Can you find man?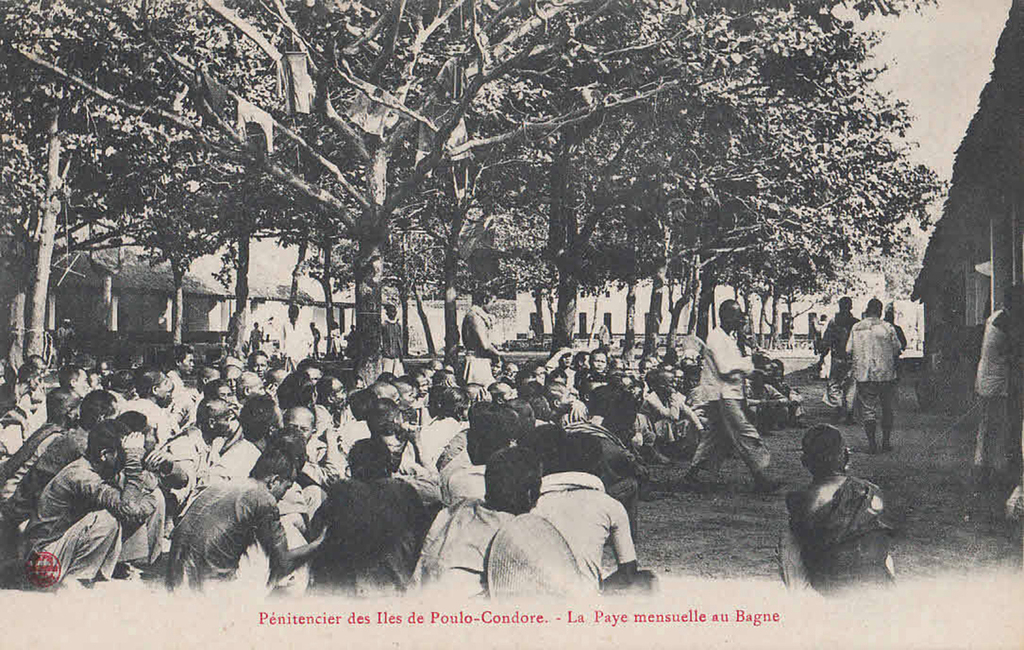
Yes, bounding box: bbox=(54, 318, 76, 373).
